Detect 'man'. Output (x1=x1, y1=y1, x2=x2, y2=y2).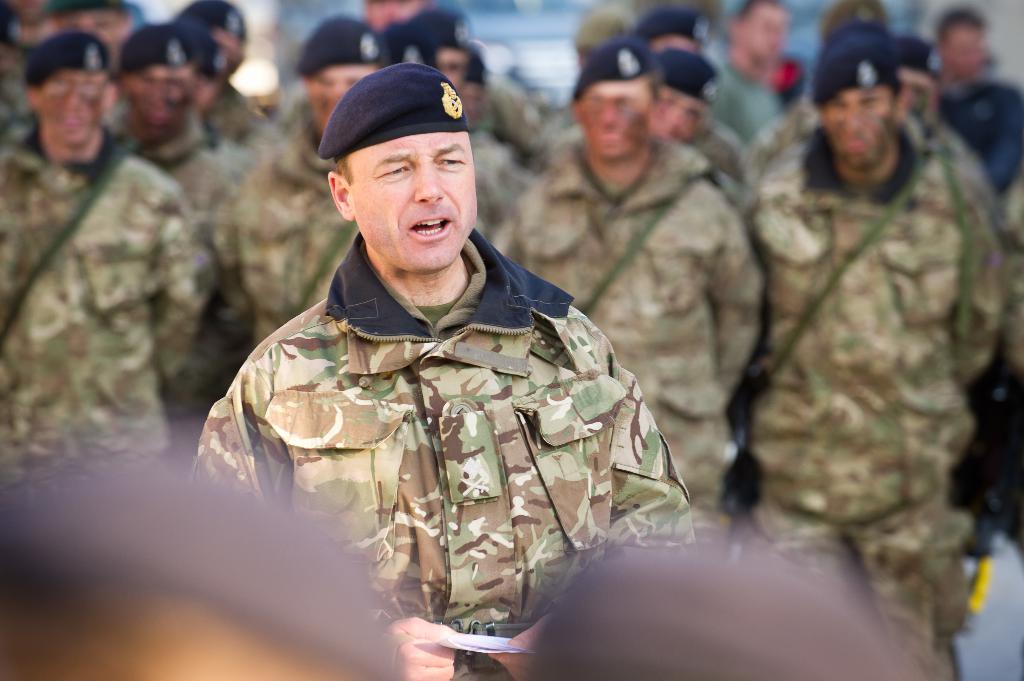
(x1=737, y1=20, x2=1015, y2=680).
